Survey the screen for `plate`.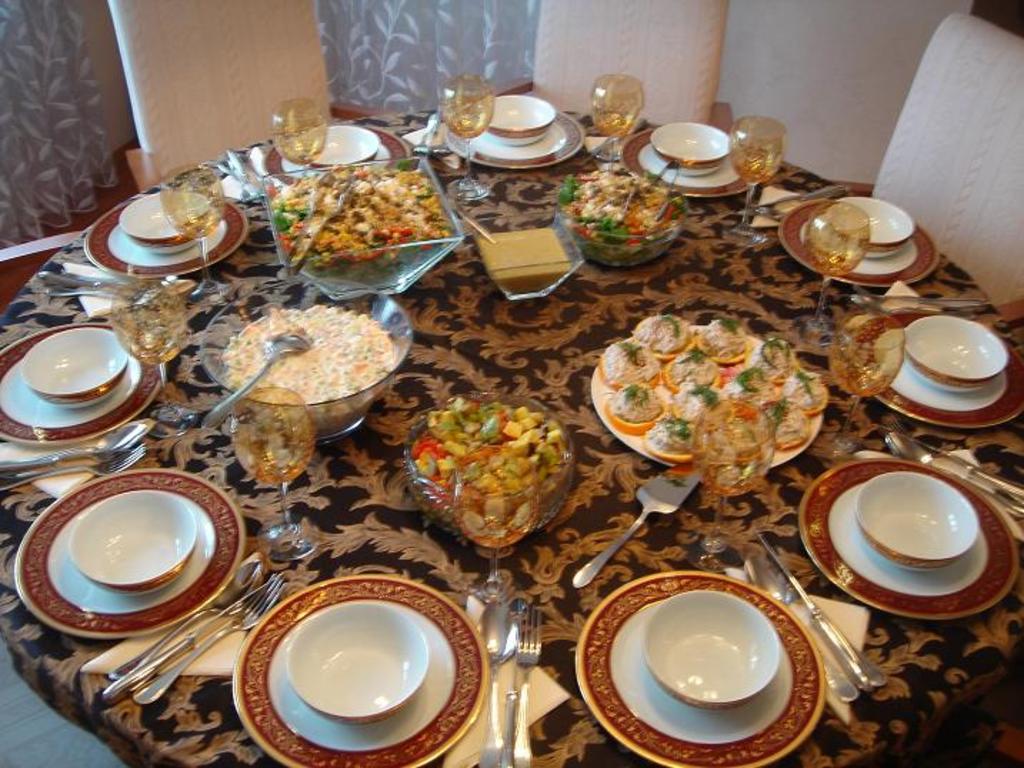
Survey found: 787, 441, 1023, 618.
